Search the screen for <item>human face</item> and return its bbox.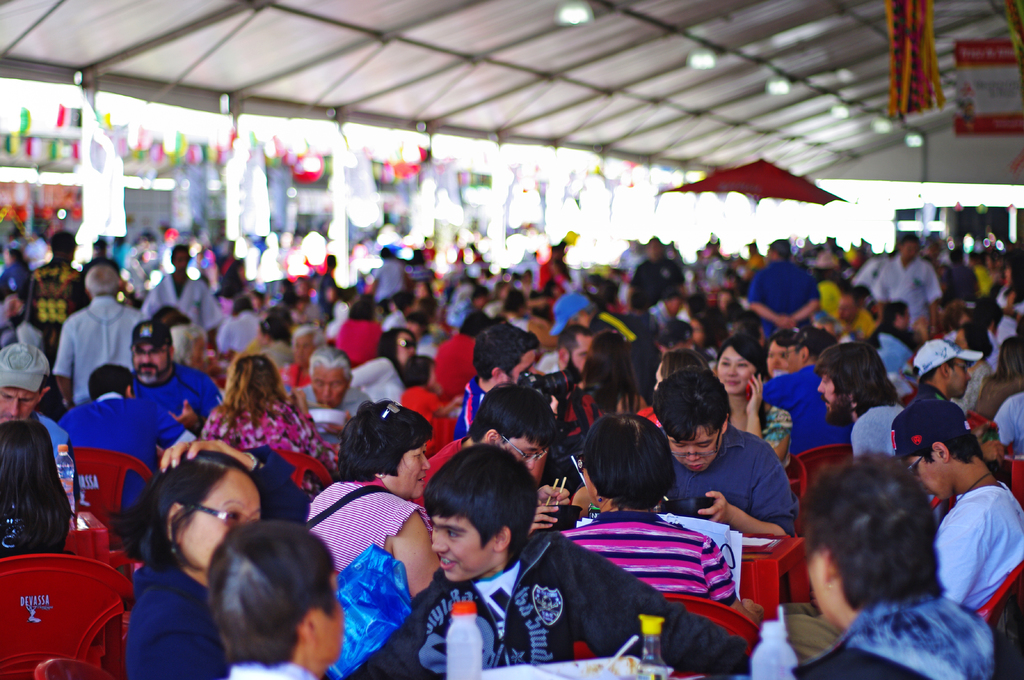
Found: [663, 427, 723, 467].
